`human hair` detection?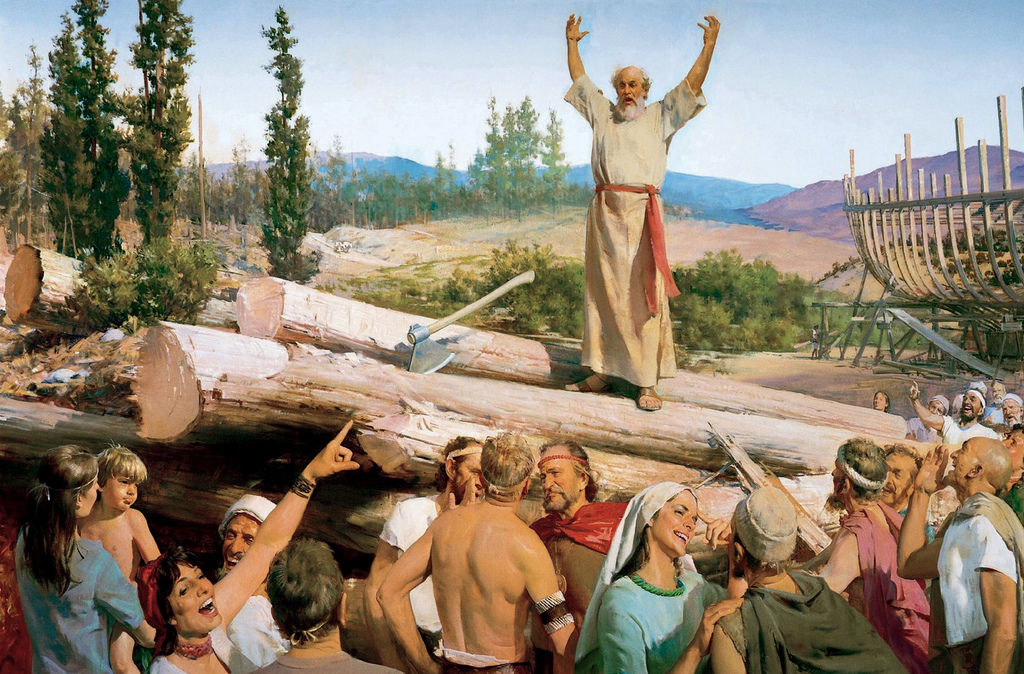
BBox(940, 396, 951, 411)
